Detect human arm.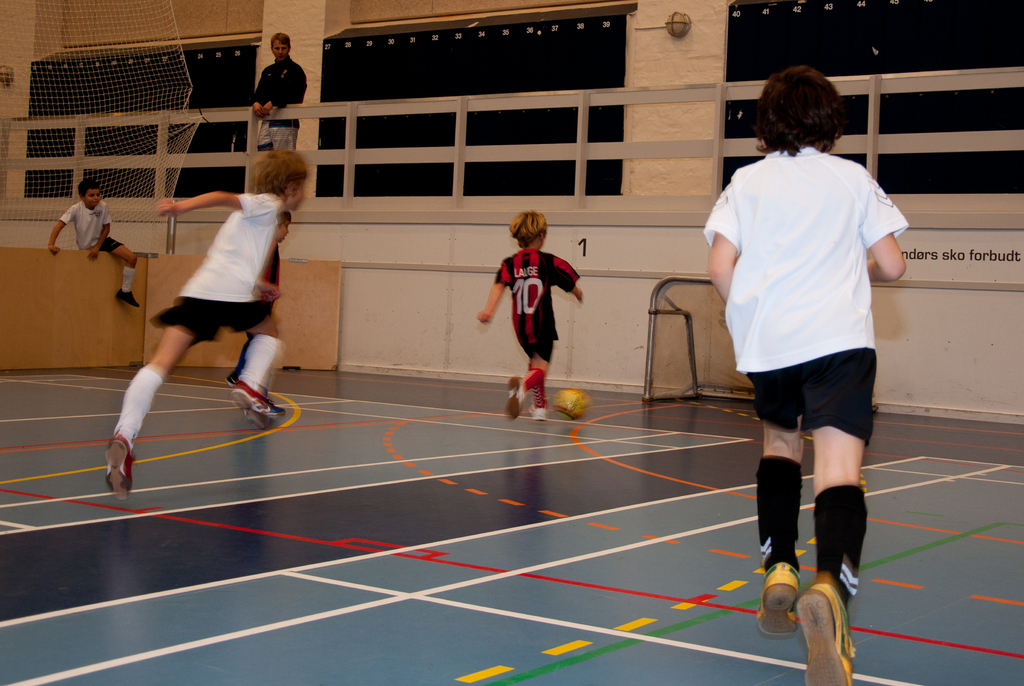
Detected at BBox(156, 190, 285, 227).
